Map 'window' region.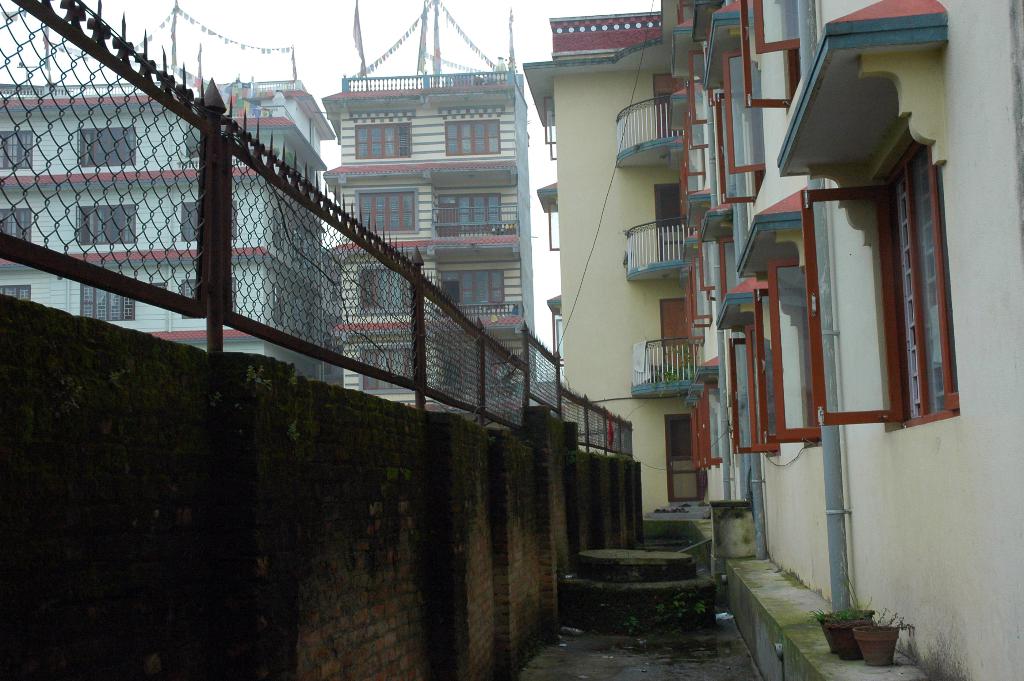
Mapped to [83,208,136,244].
